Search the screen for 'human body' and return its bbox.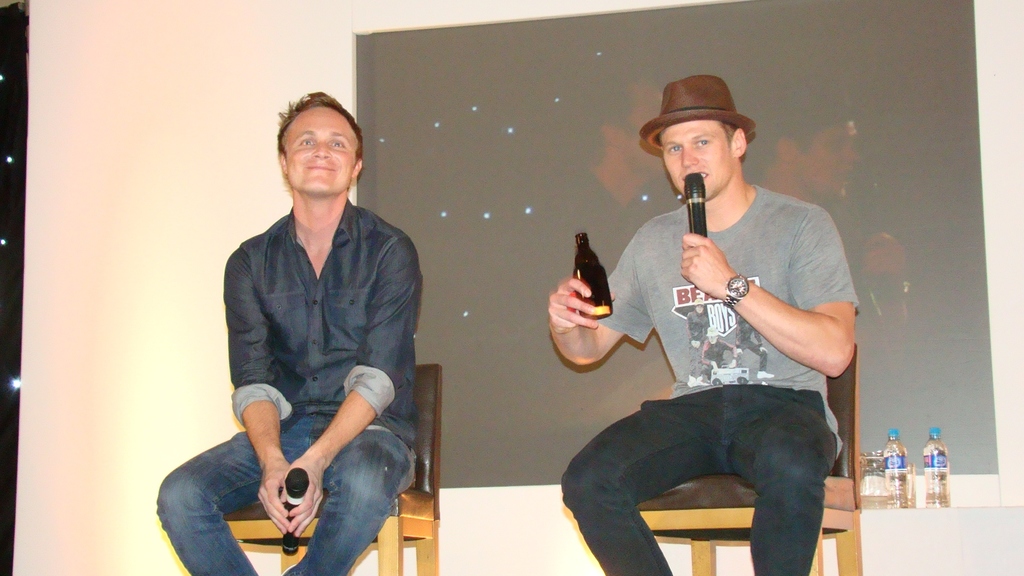
Found: {"x1": 769, "y1": 86, "x2": 908, "y2": 464}.
